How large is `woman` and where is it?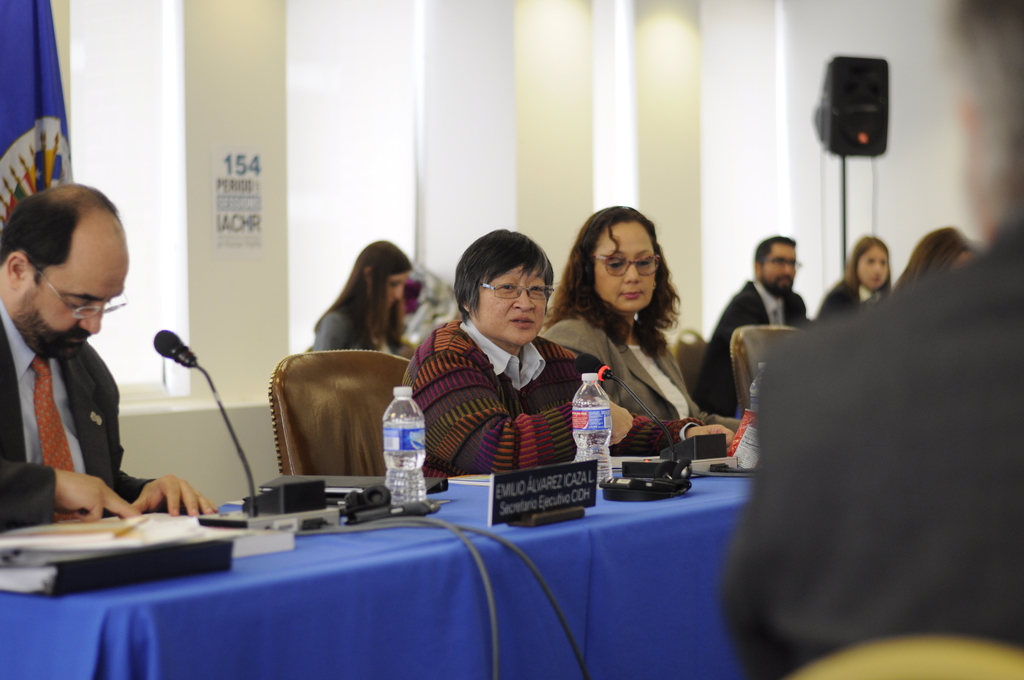
Bounding box: [399, 227, 737, 483].
